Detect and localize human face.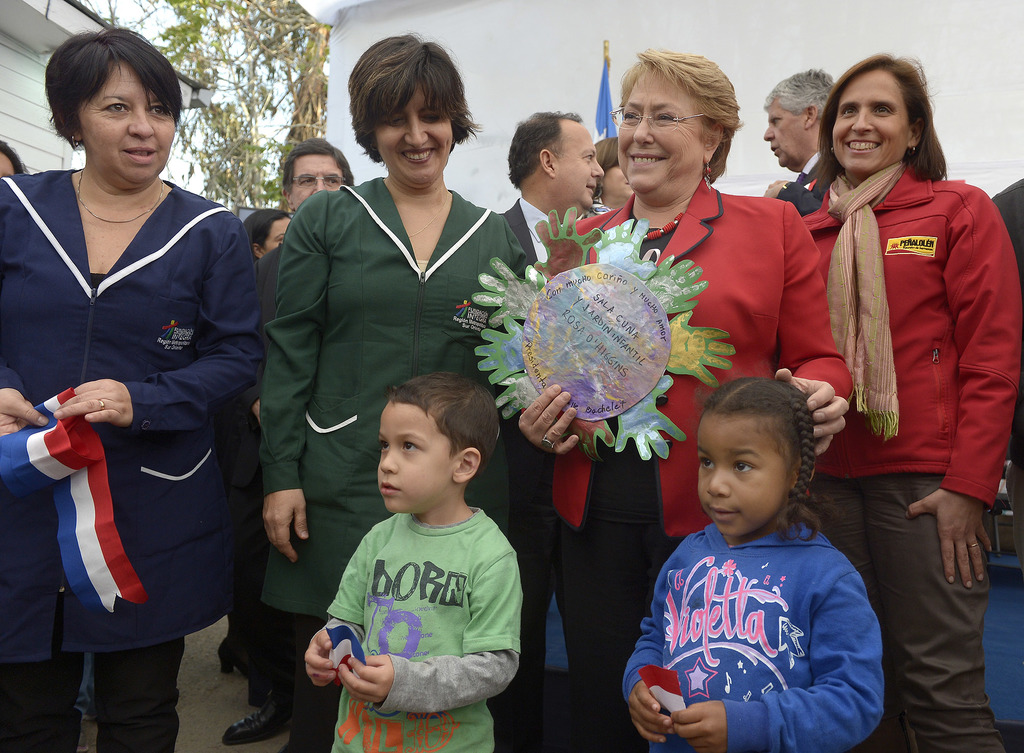
Localized at <bbox>615, 67, 708, 197</bbox>.
